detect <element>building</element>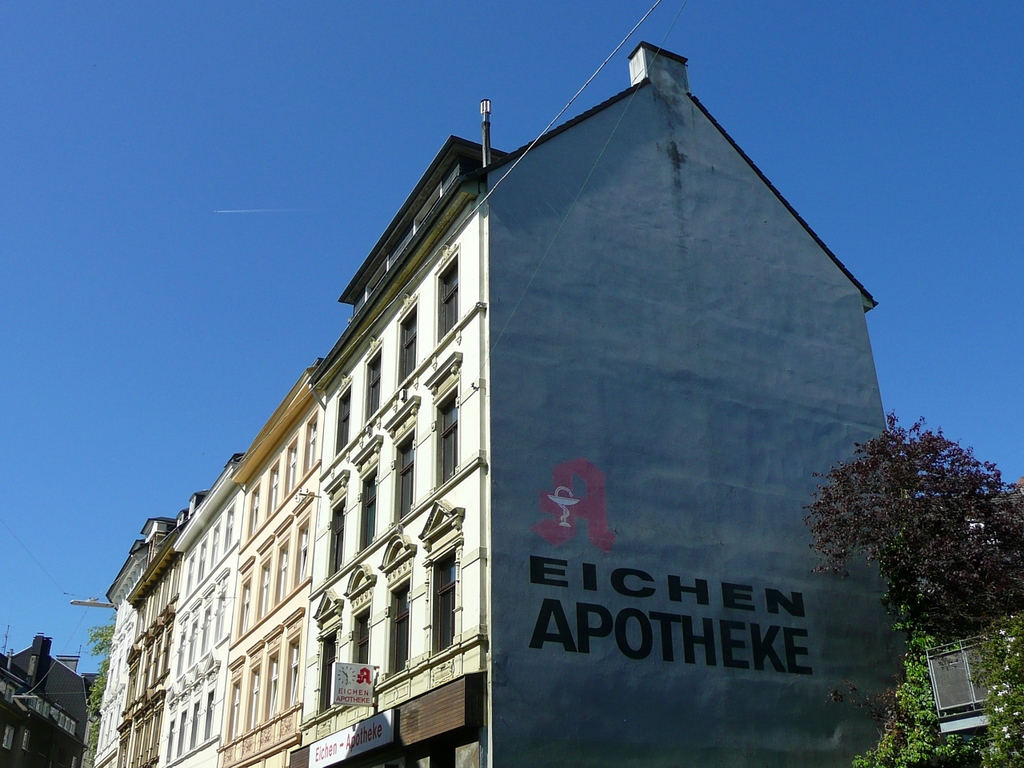
[307, 38, 918, 766]
